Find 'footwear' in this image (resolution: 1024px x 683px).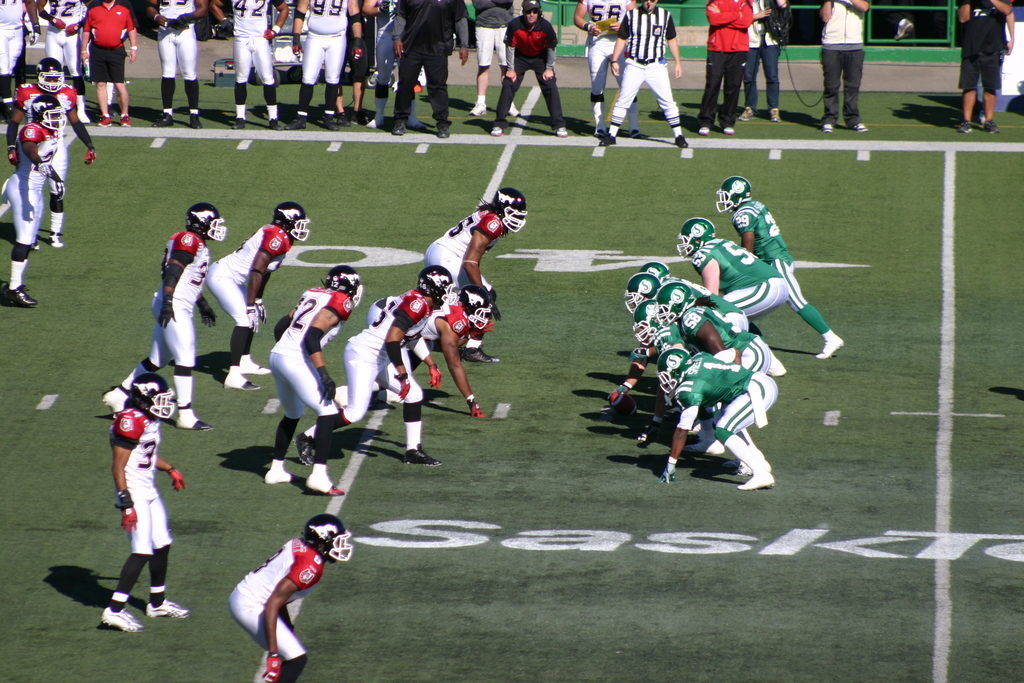
x1=468, y1=104, x2=482, y2=118.
